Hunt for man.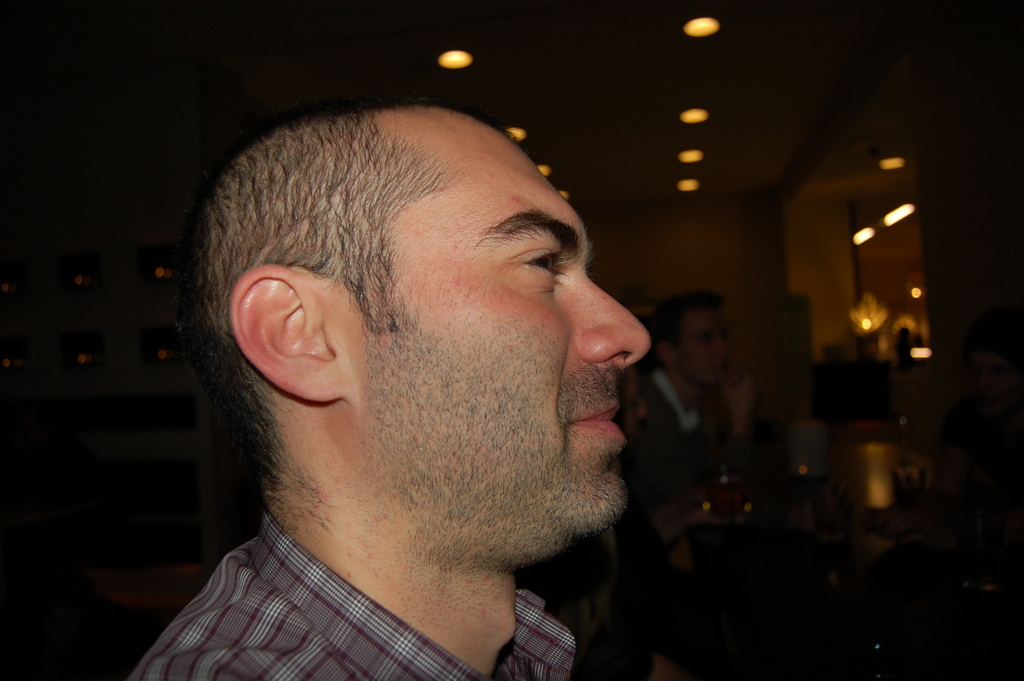
Hunted down at 117,94,659,680.
